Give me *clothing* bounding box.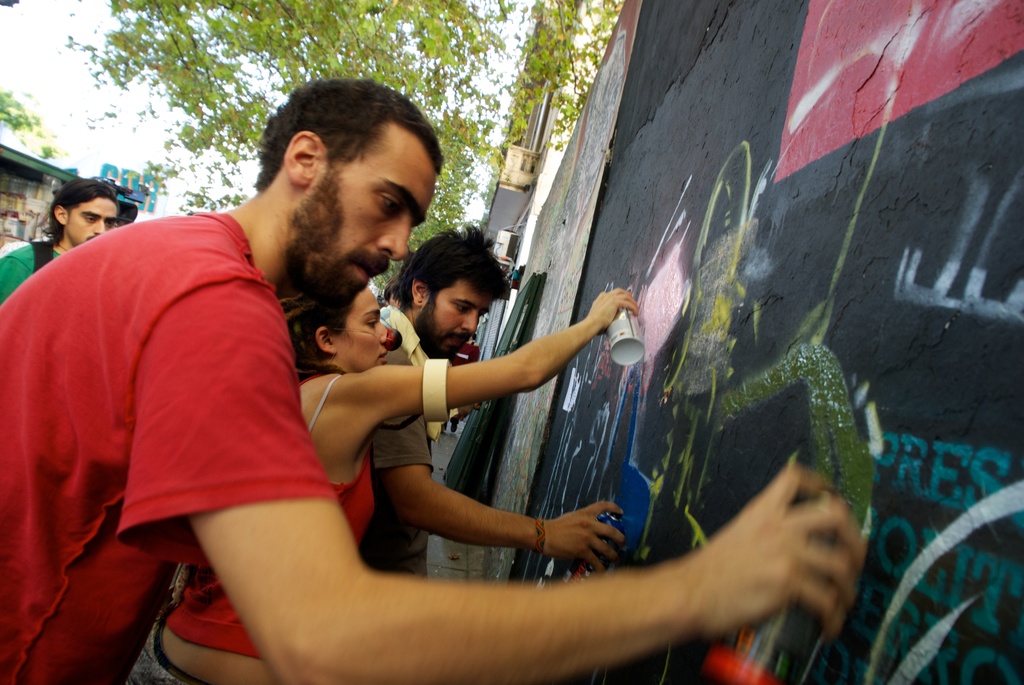
{"x1": 381, "y1": 306, "x2": 429, "y2": 576}.
